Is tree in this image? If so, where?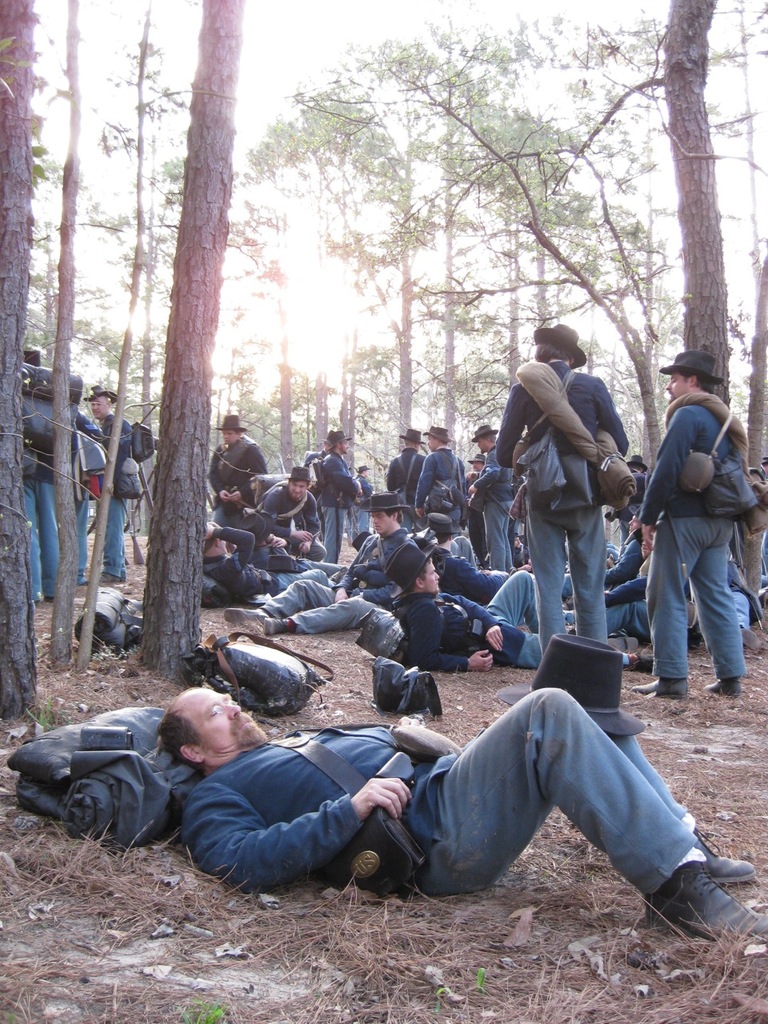
Yes, at bbox=(658, 9, 714, 480).
